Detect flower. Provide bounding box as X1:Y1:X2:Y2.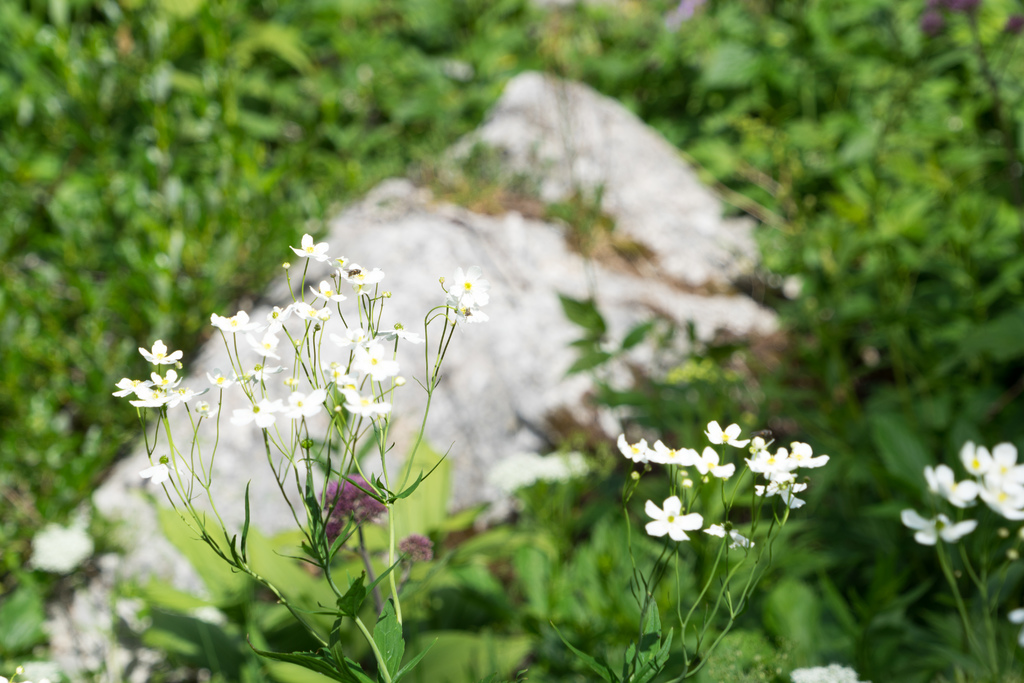
448:315:461:325.
